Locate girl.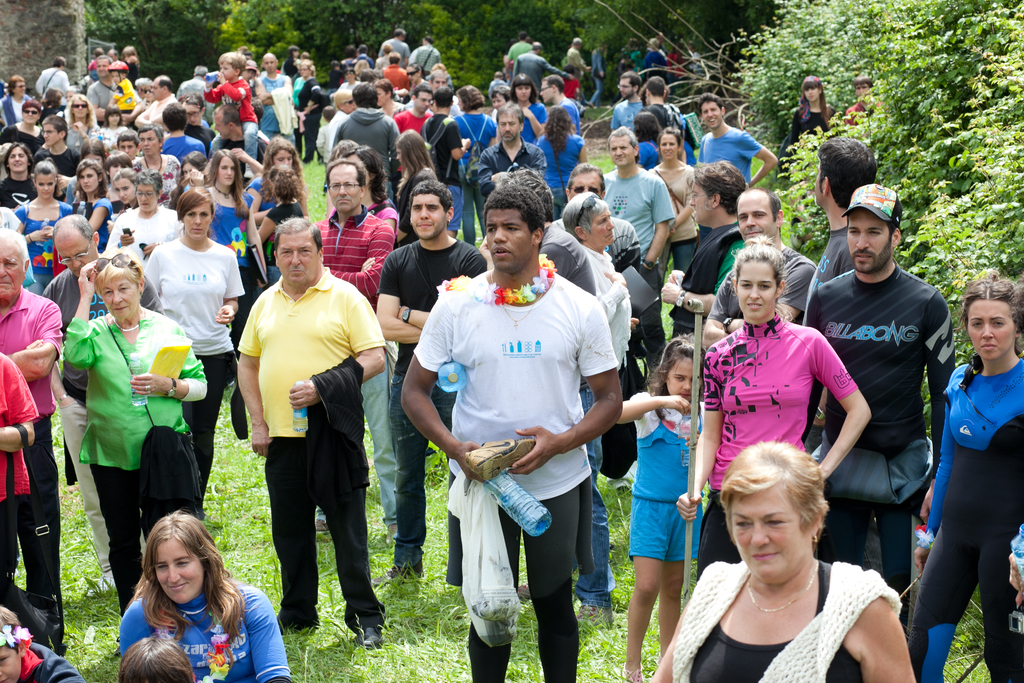
Bounding box: l=14, t=161, r=74, b=295.
